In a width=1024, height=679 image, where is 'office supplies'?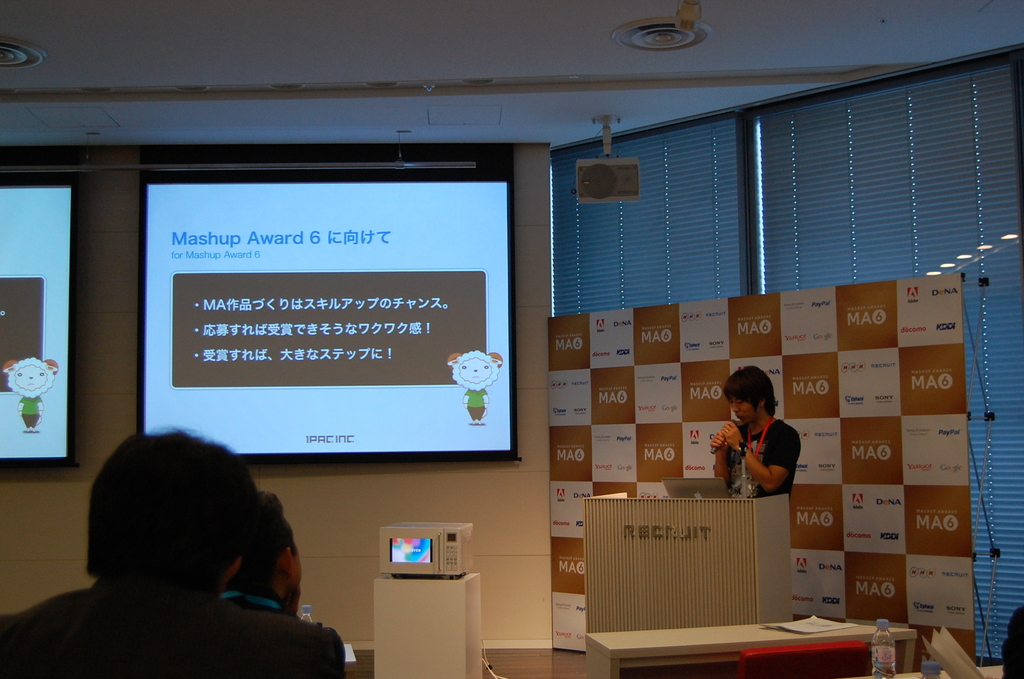
locate(585, 618, 915, 678).
